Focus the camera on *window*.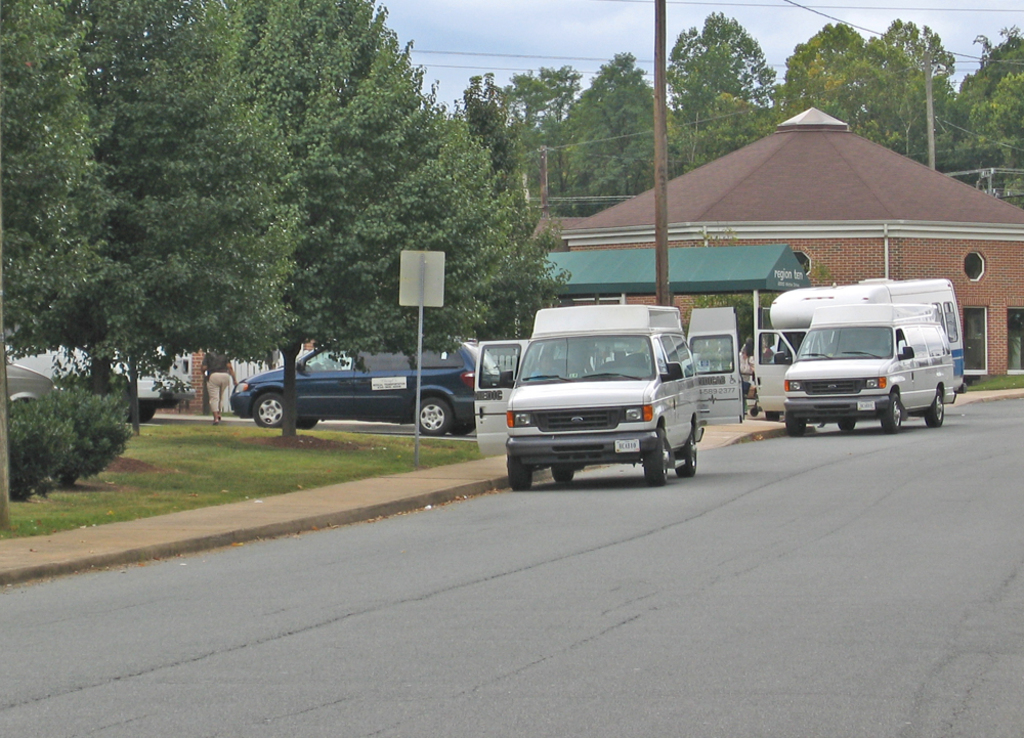
Focus region: <region>963, 251, 984, 277</region>.
